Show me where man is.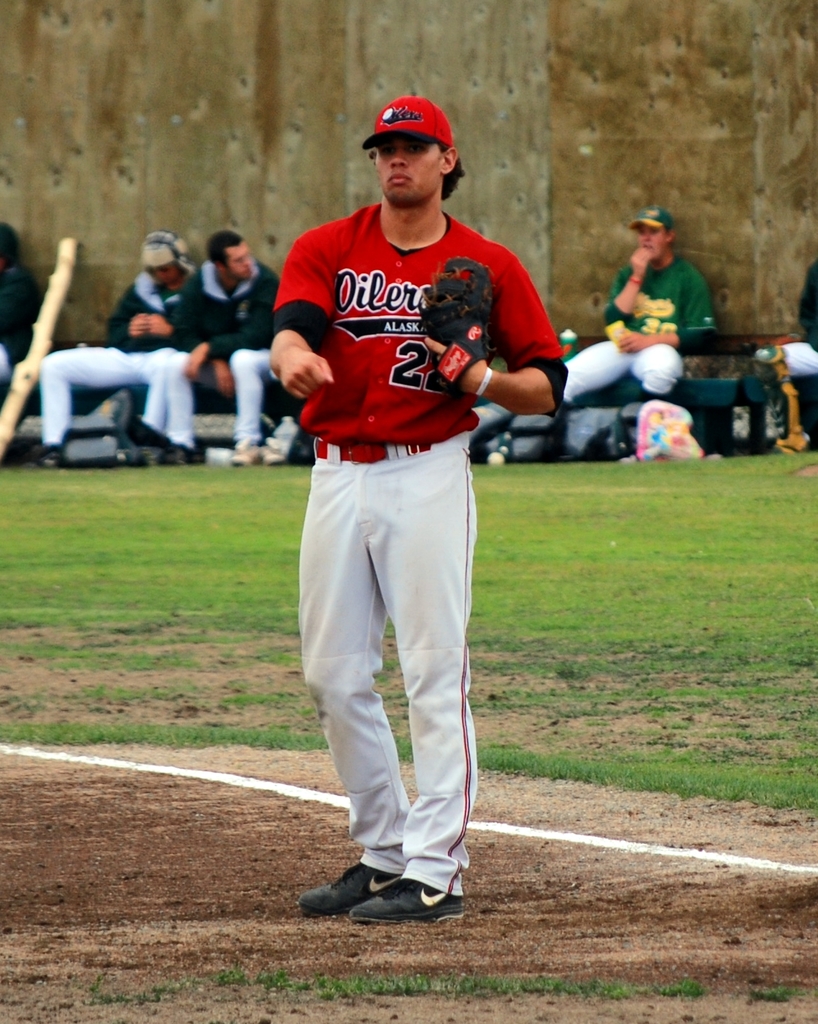
man is at [561, 202, 726, 402].
